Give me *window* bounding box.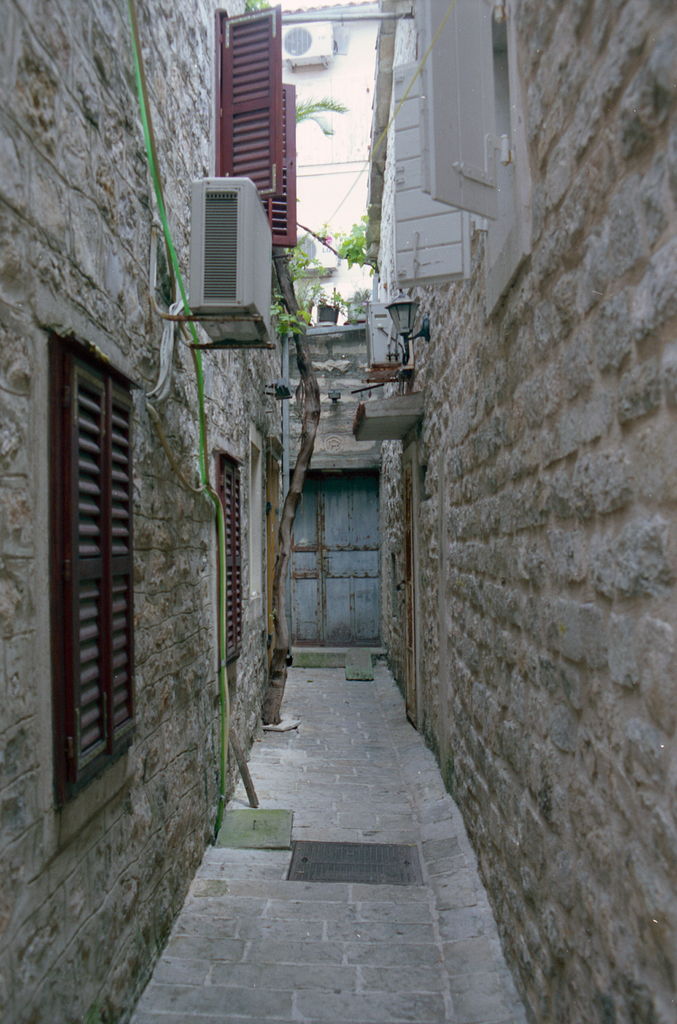
24/239/159/811.
